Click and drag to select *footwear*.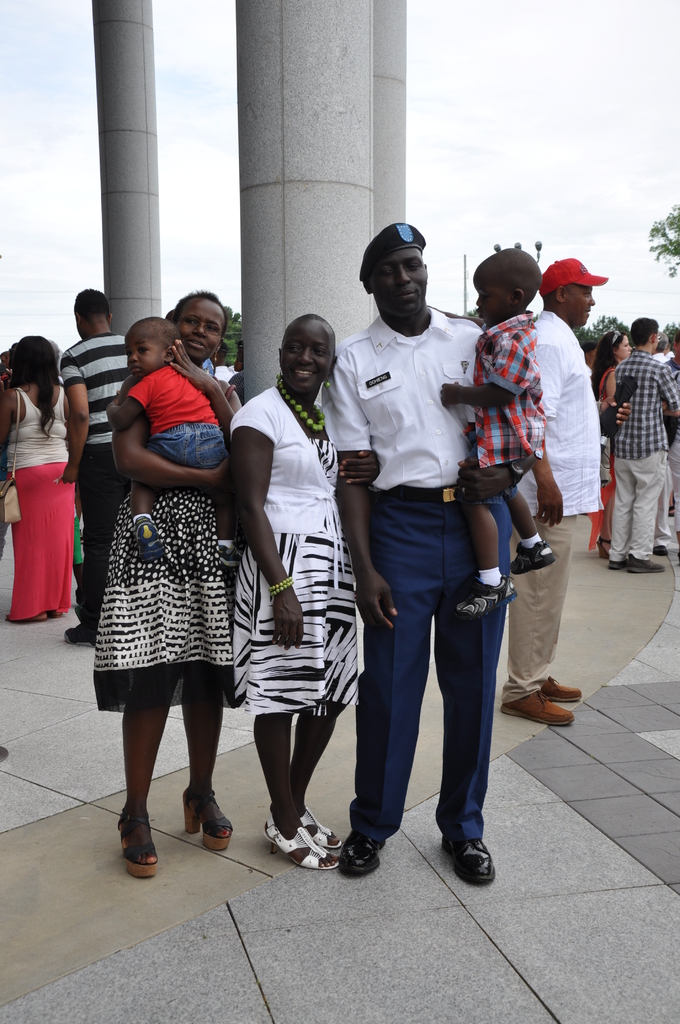
Selection: <region>624, 554, 665, 575</region>.
